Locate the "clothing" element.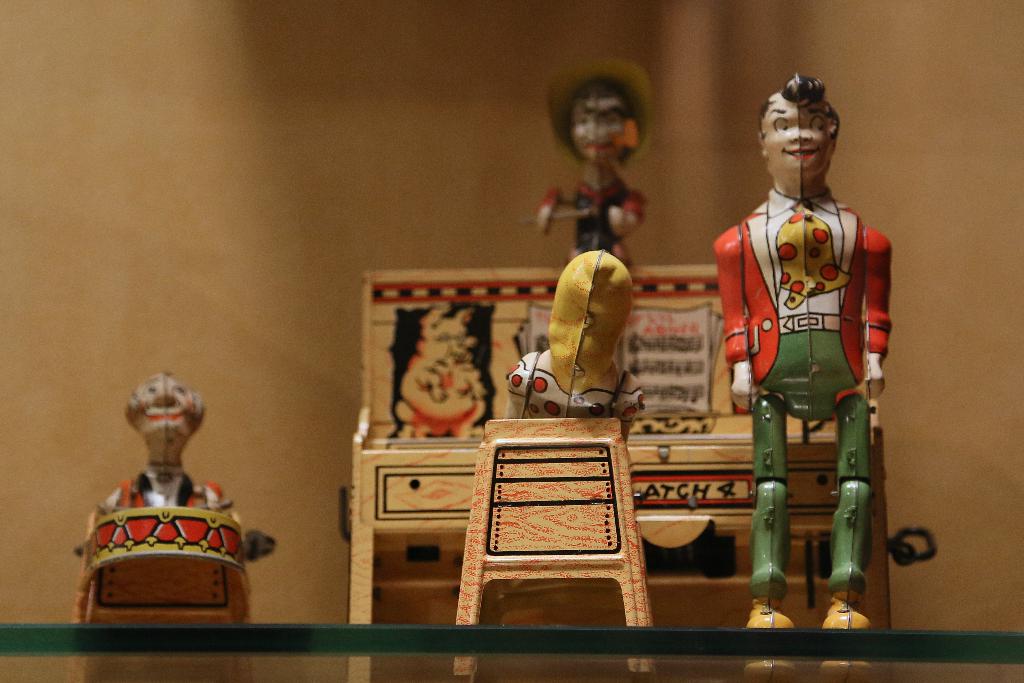
Element bbox: (x1=99, y1=469, x2=219, y2=524).
